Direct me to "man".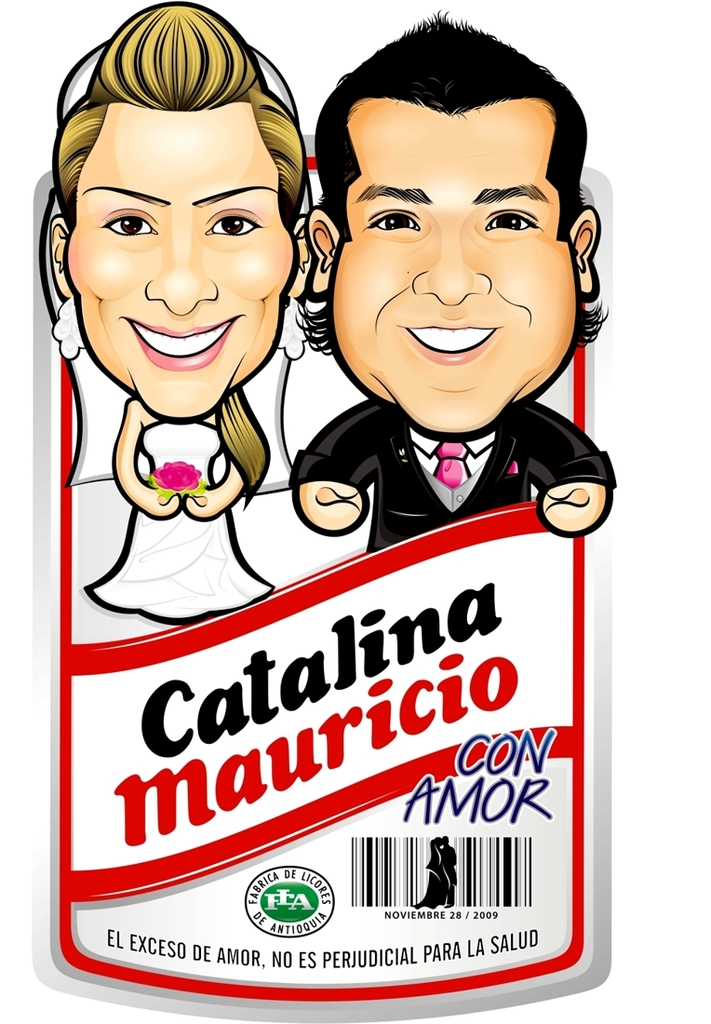
Direction: (x1=287, y1=7, x2=646, y2=563).
